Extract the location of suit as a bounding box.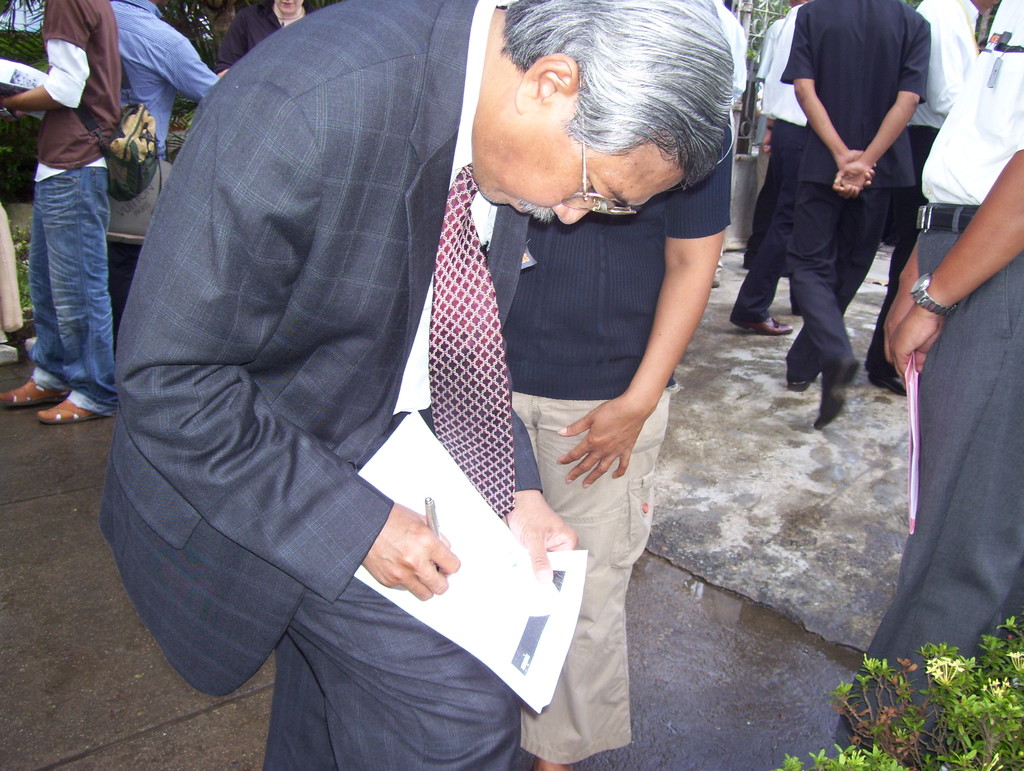
(97,0,543,770).
